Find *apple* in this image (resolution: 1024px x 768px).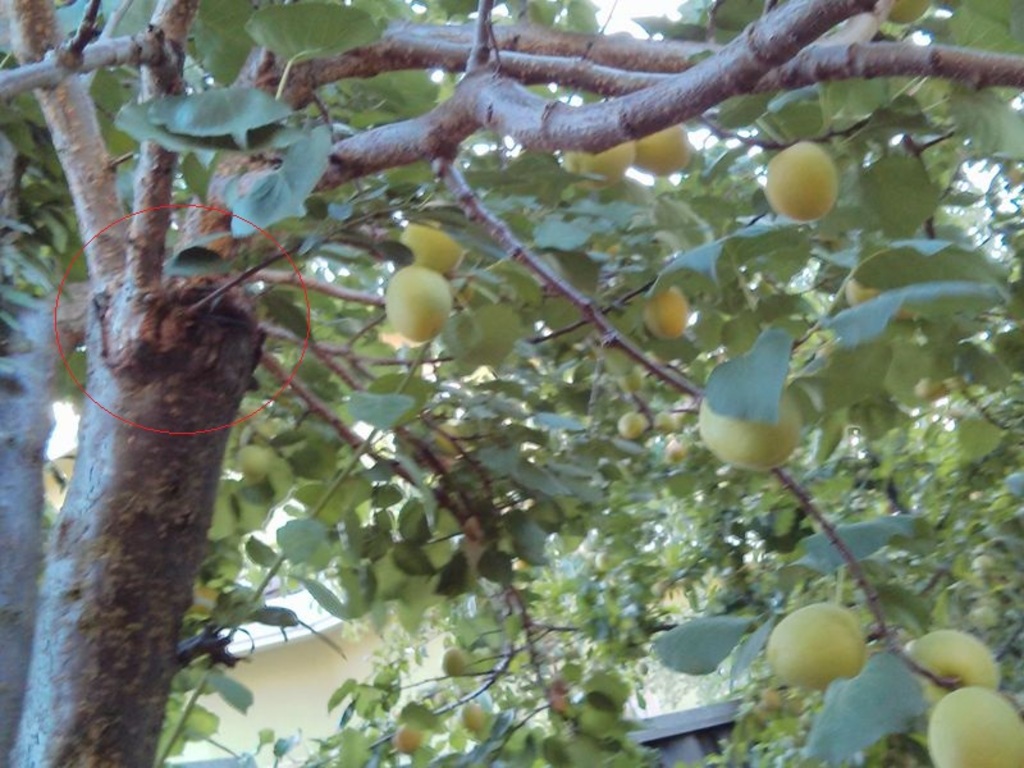
(left=762, top=138, right=837, bottom=220).
